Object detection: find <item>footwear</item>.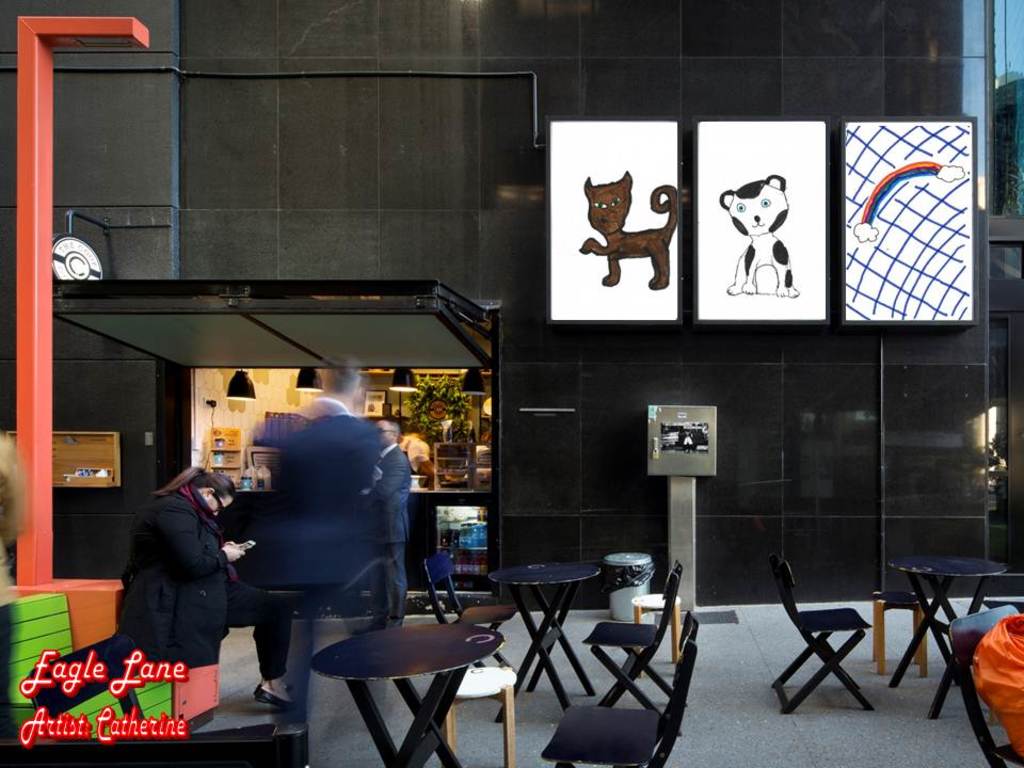
<box>258,688,299,711</box>.
